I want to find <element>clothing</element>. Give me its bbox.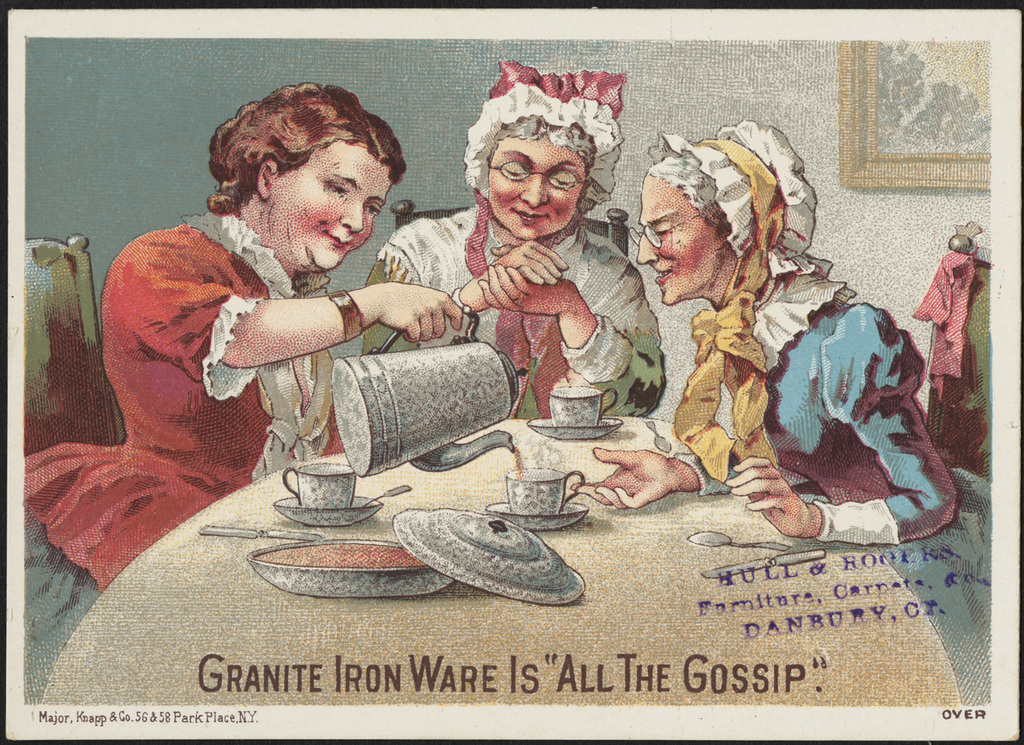
bbox(367, 204, 645, 417).
